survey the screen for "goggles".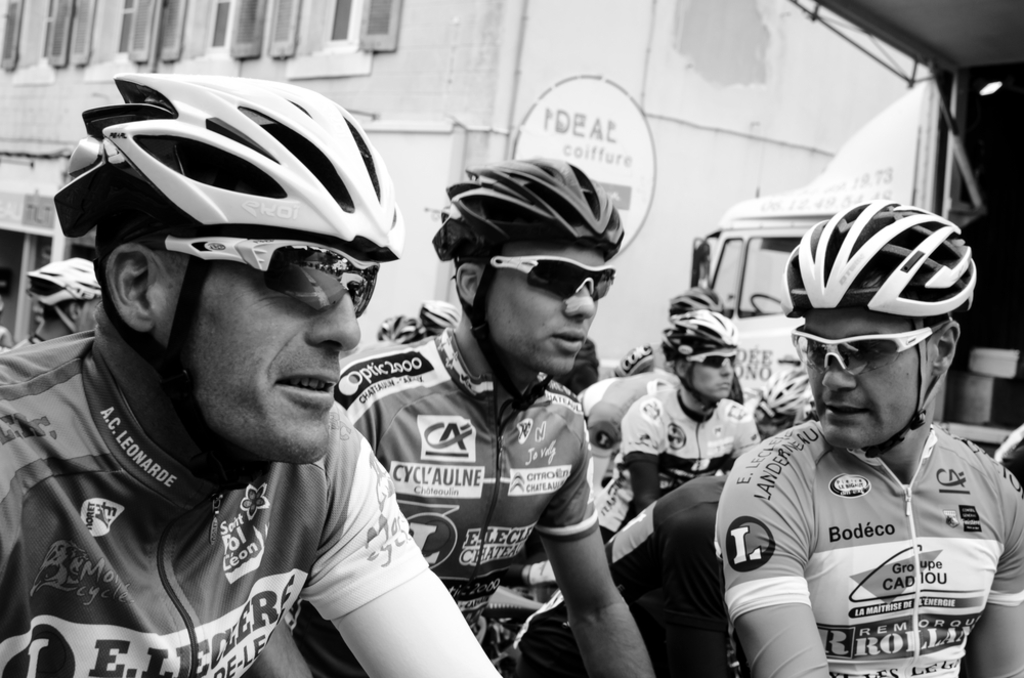
Survey found: (x1=686, y1=351, x2=737, y2=367).
